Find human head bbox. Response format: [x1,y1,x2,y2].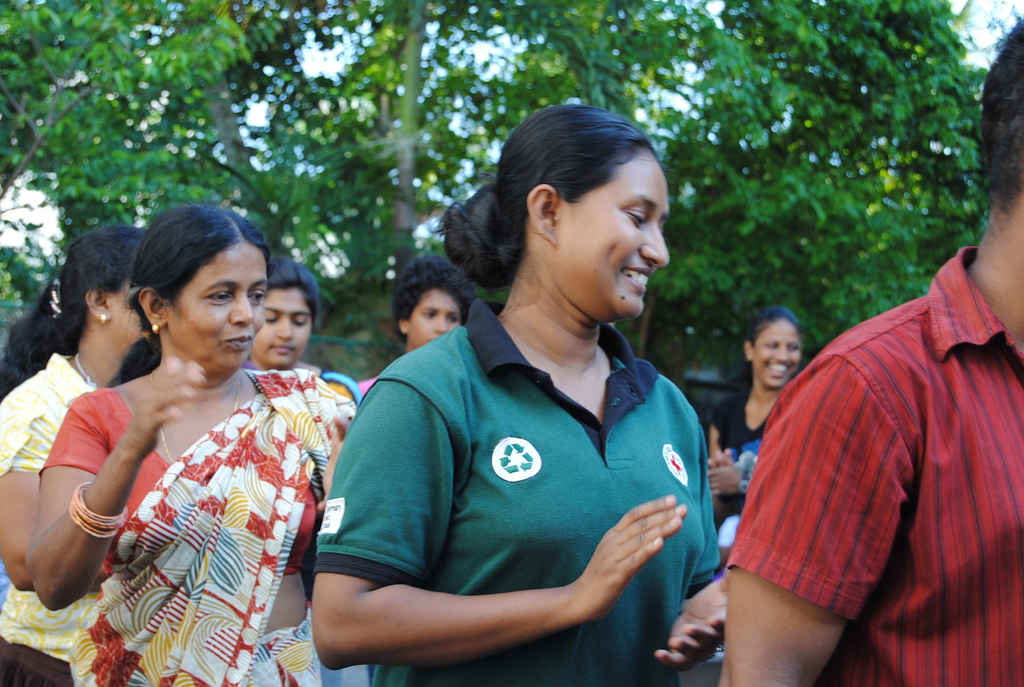
[70,227,152,357].
